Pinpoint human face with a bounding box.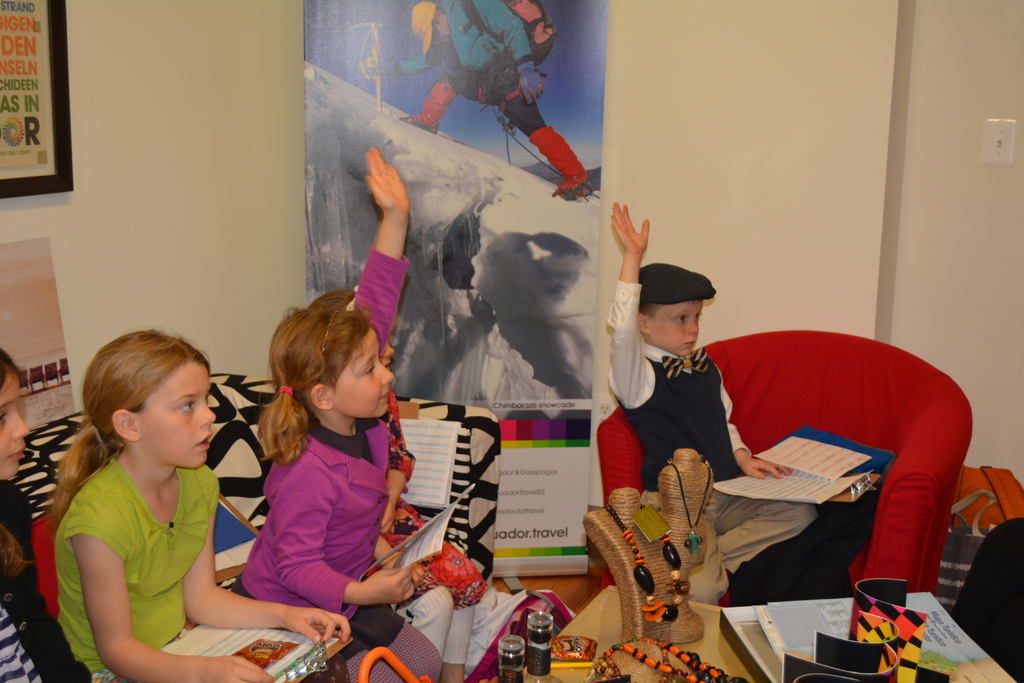
crop(335, 323, 396, 419).
